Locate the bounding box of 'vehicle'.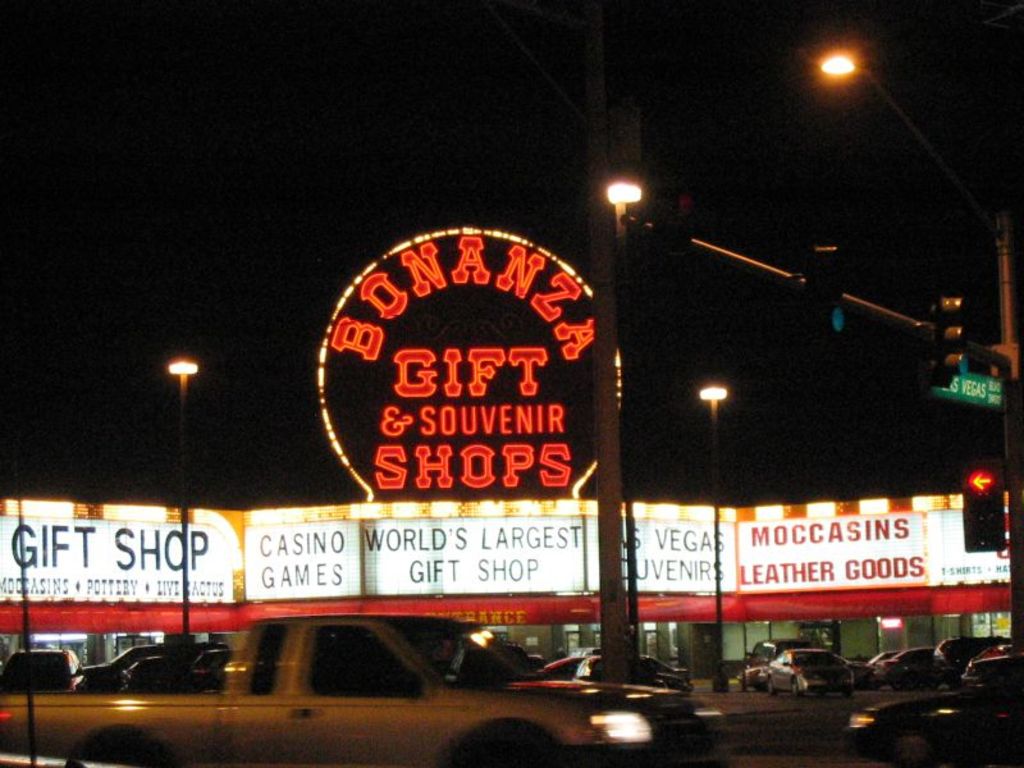
Bounding box: box=[965, 652, 1018, 695].
